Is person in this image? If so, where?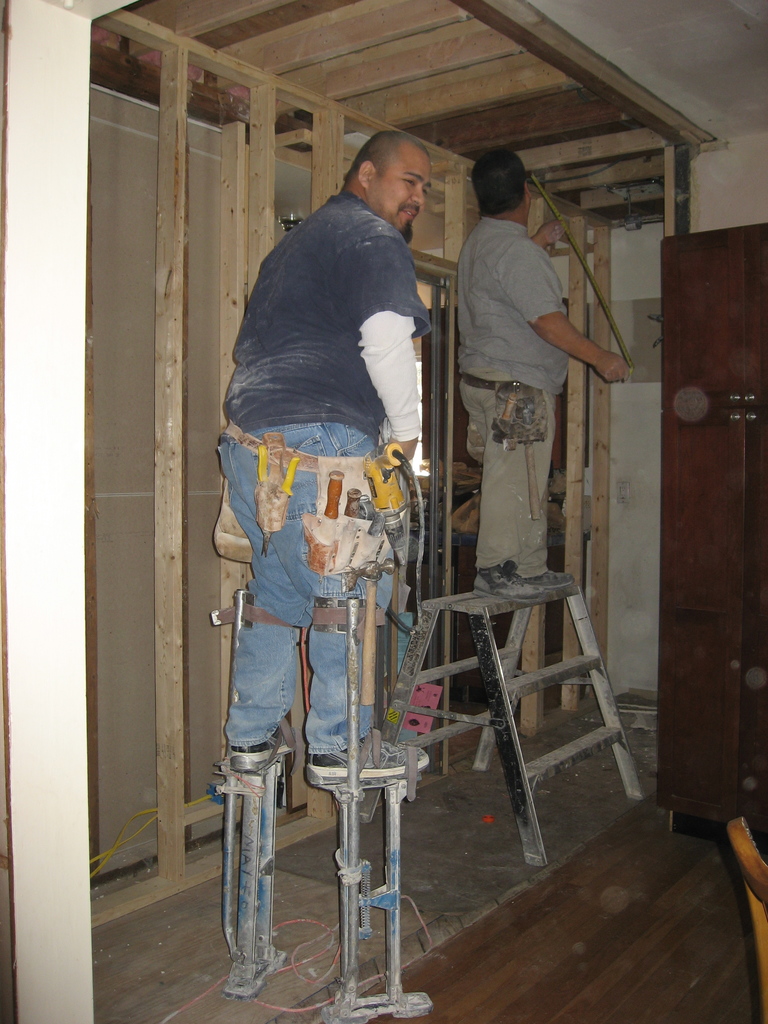
Yes, at [x1=218, y1=125, x2=433, y2=784].
